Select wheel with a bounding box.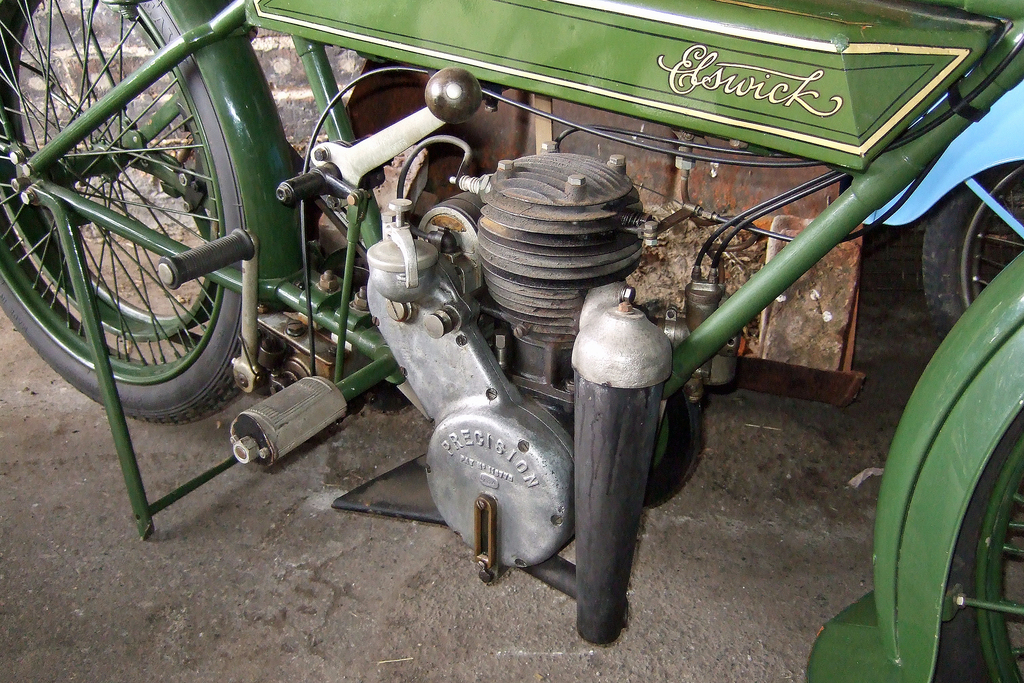
Rect(935, 336, 1023, 682).
